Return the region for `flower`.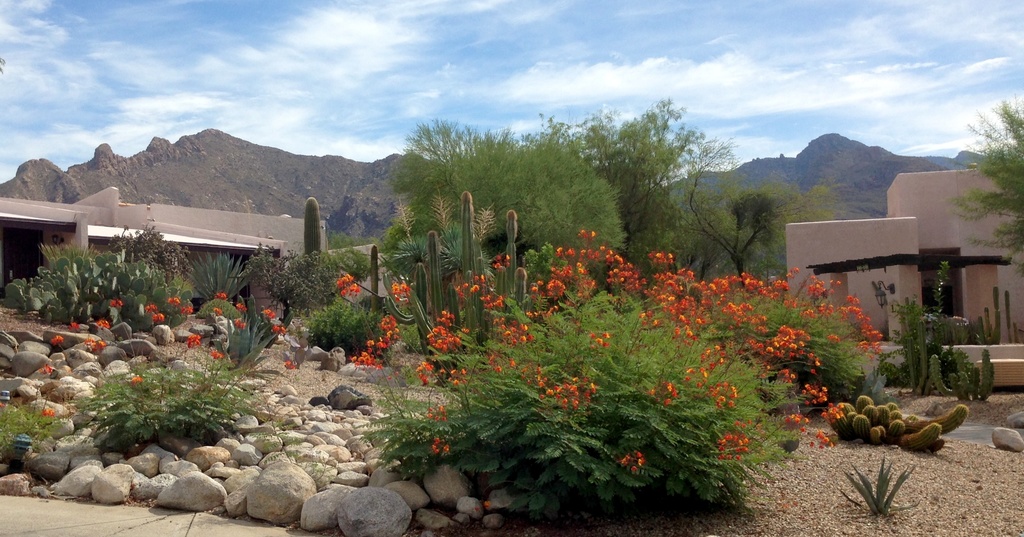
<box>42,406,52,419</box>.
